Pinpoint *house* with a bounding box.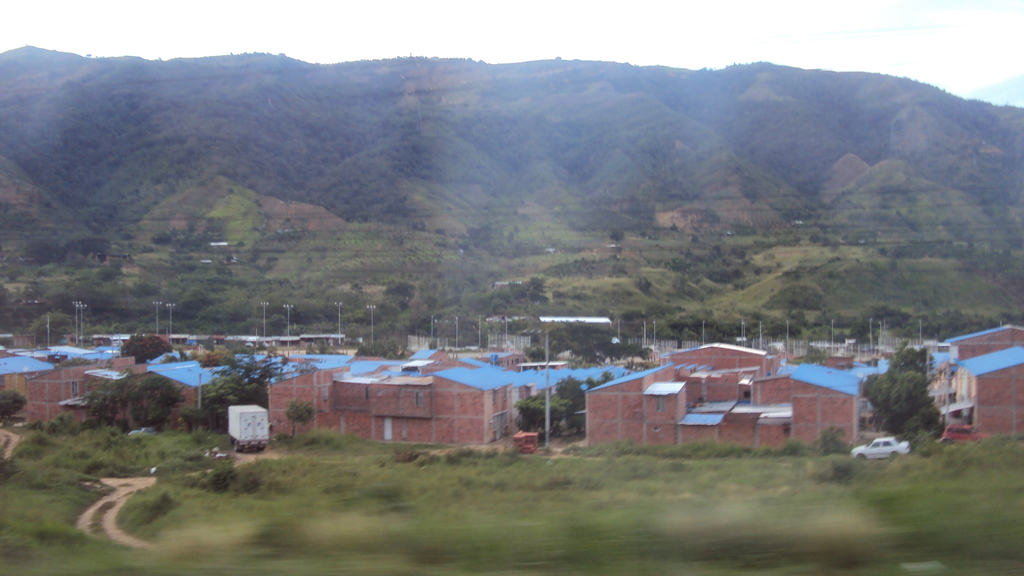
{"left": 209, "top": 358, "right": 278, "bottom": 442}.
